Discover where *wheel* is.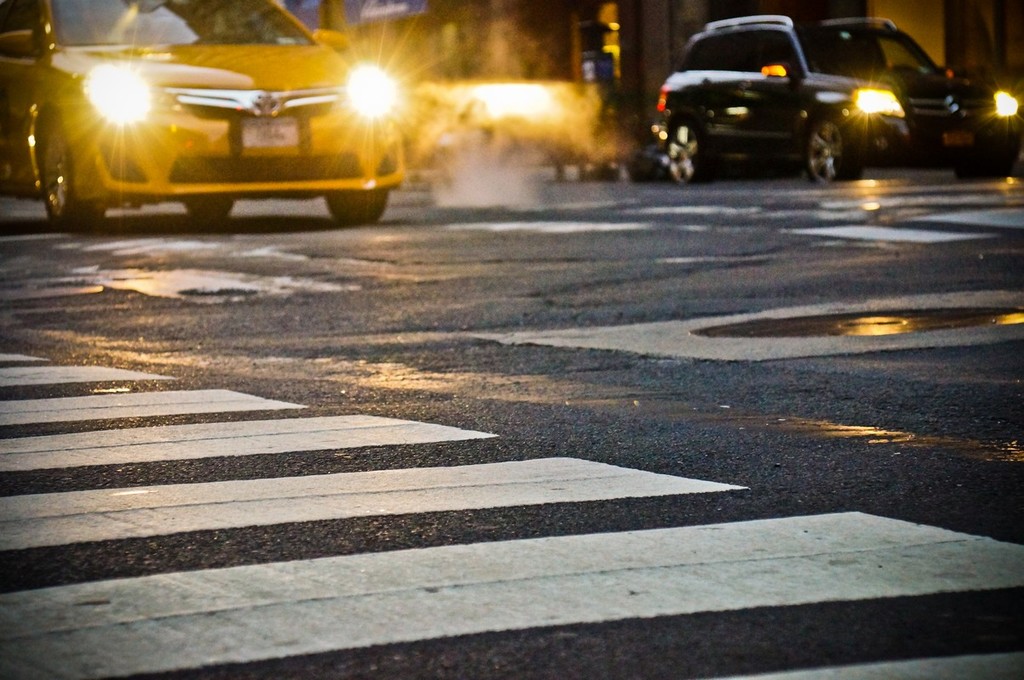
Discovered at (x1=37, y1=119, x2=99, y2=229).
